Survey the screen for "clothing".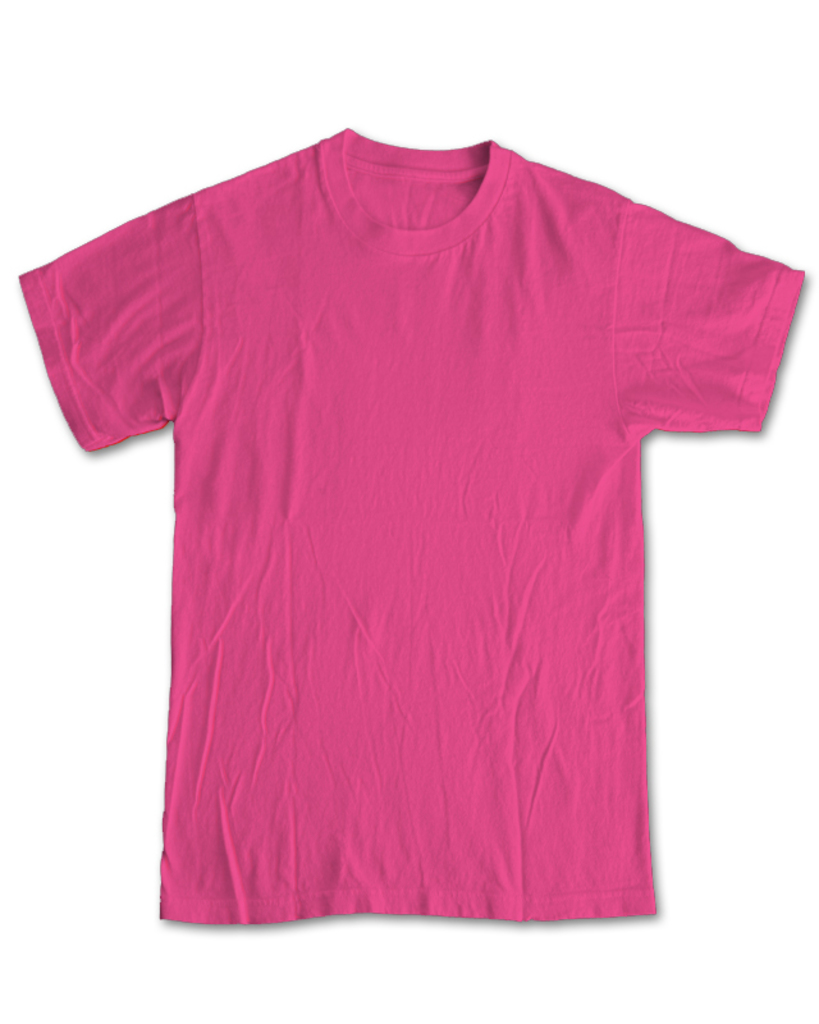
Survey found: 0 110 755 881.
